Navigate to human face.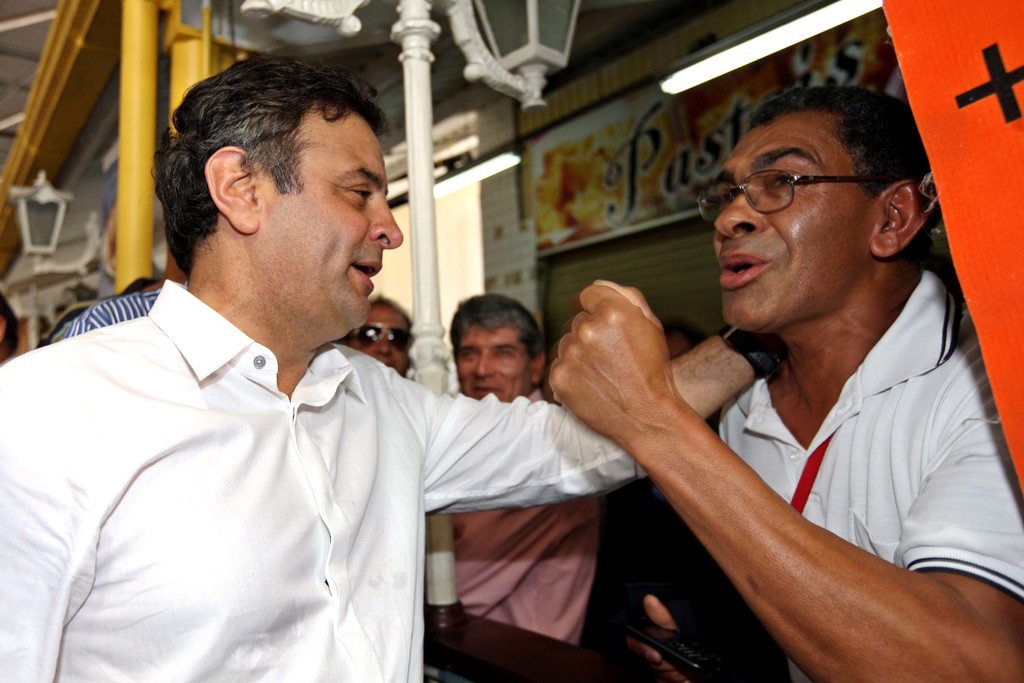
Navigation target: {"left": 255, "top": 113, "right": 403, "bottom": 329}.
